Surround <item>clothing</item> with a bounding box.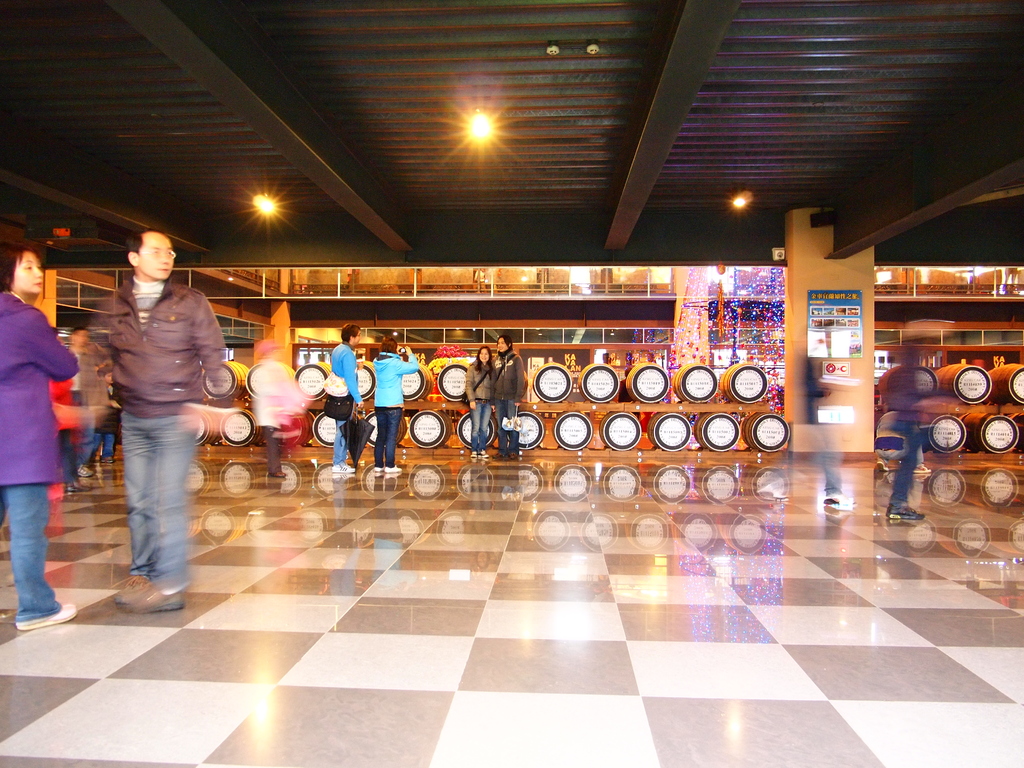
left=328, top=339, right=362, bottom=467.
